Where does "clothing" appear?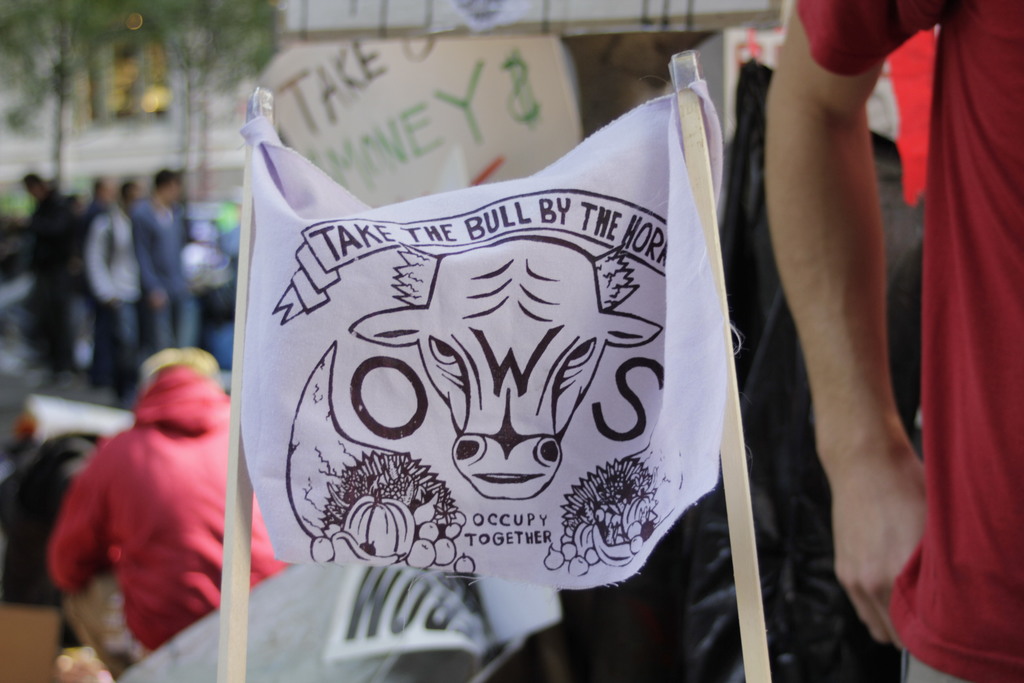
Appears at <bbox>47, 338, 259, 682</bbox>.
